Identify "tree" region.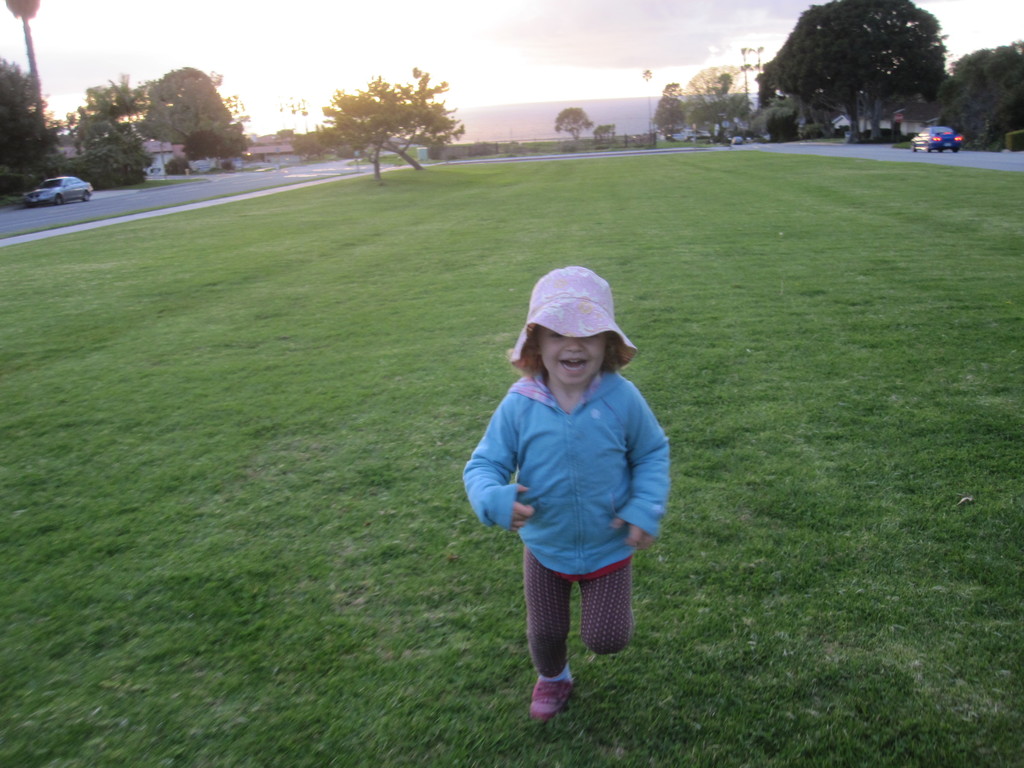
Region: 59, 71, 165, 192.
